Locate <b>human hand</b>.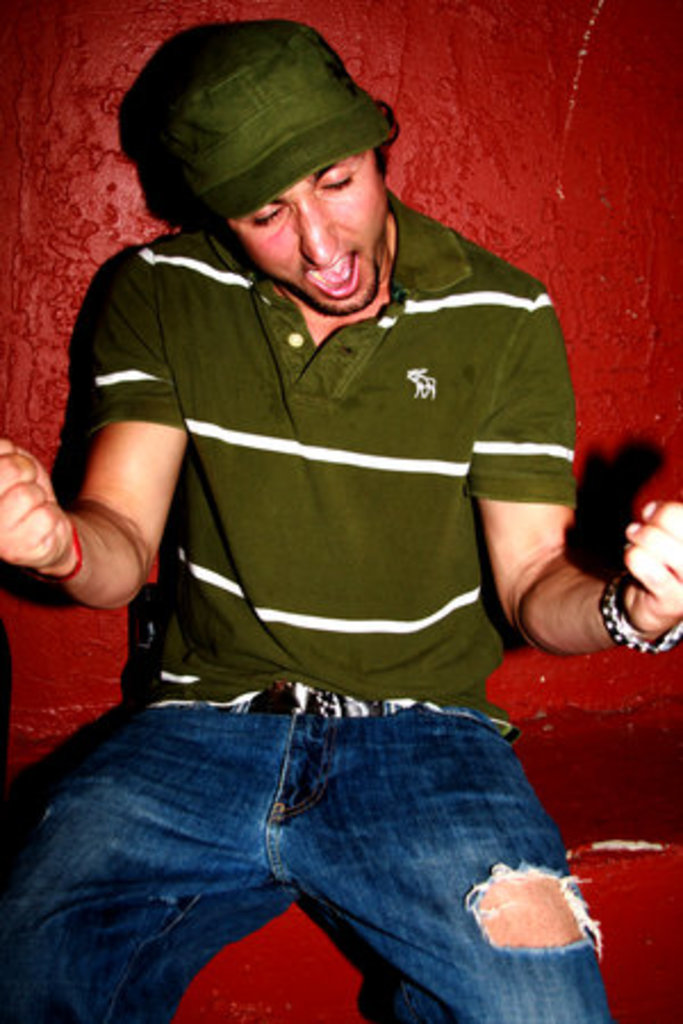
Bounding box: 0:432:75:573.
